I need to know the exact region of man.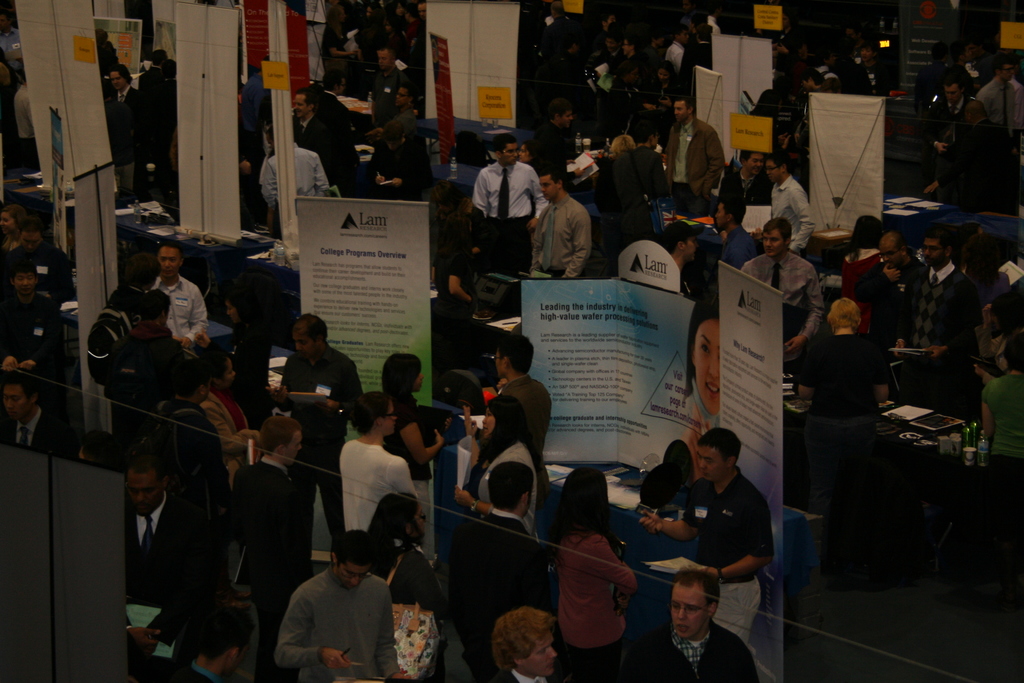
Region: select_region(766, 151, 814, 252).
